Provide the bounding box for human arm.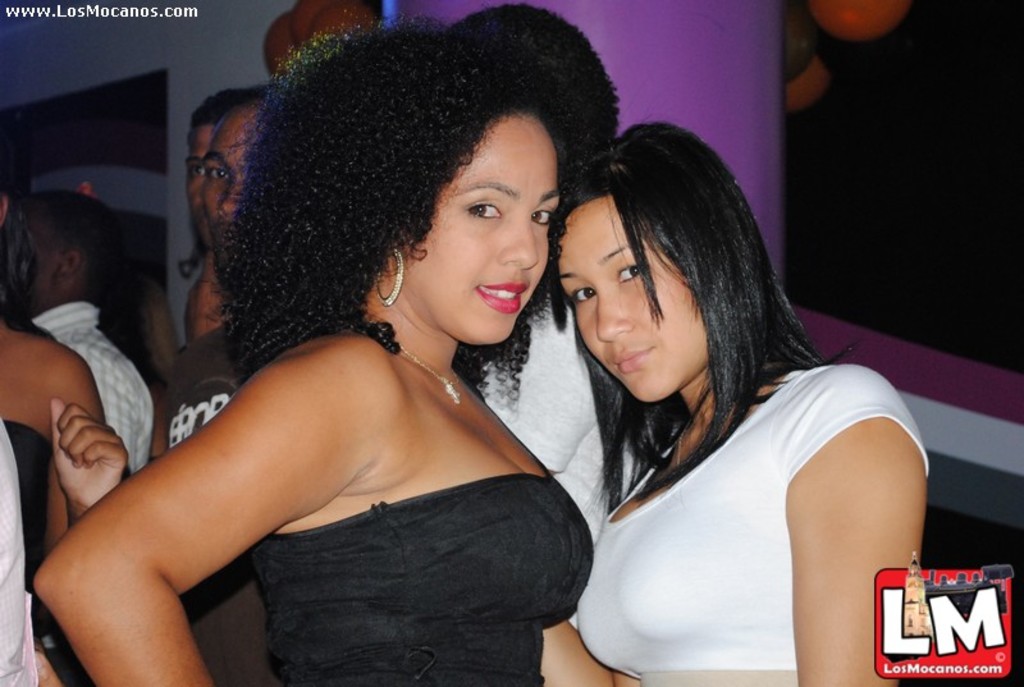
select_region(46, 321, 355, 678).
